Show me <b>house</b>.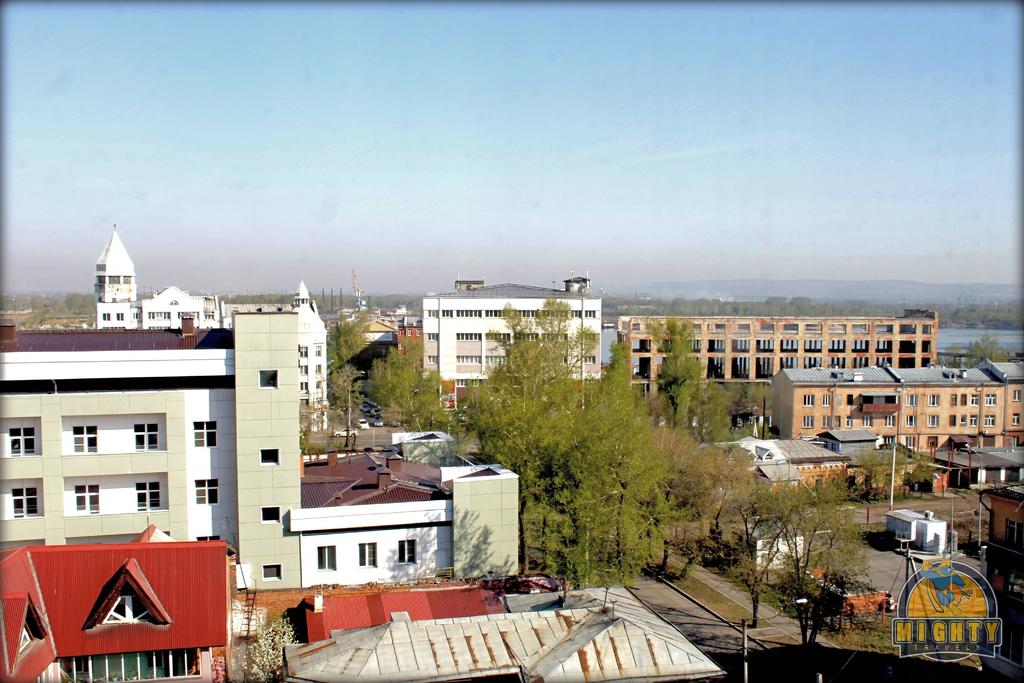
<b>house</b> is here: 303, 573, 514, 642.
